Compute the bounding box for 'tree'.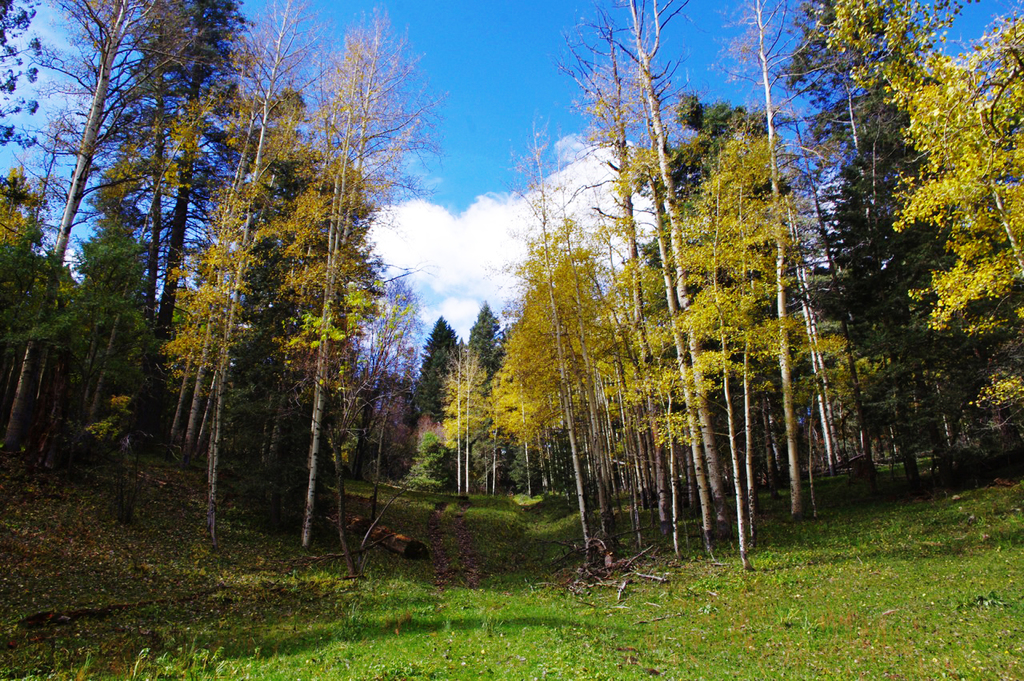
35,14,164,499.
